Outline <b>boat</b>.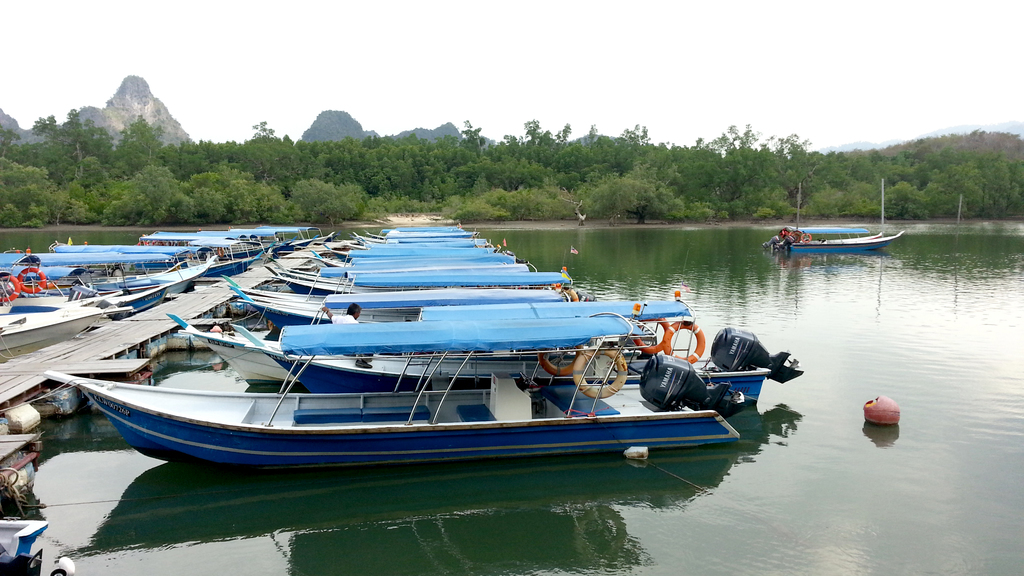
Outline: bbox=(326, 246, 496, 257).
